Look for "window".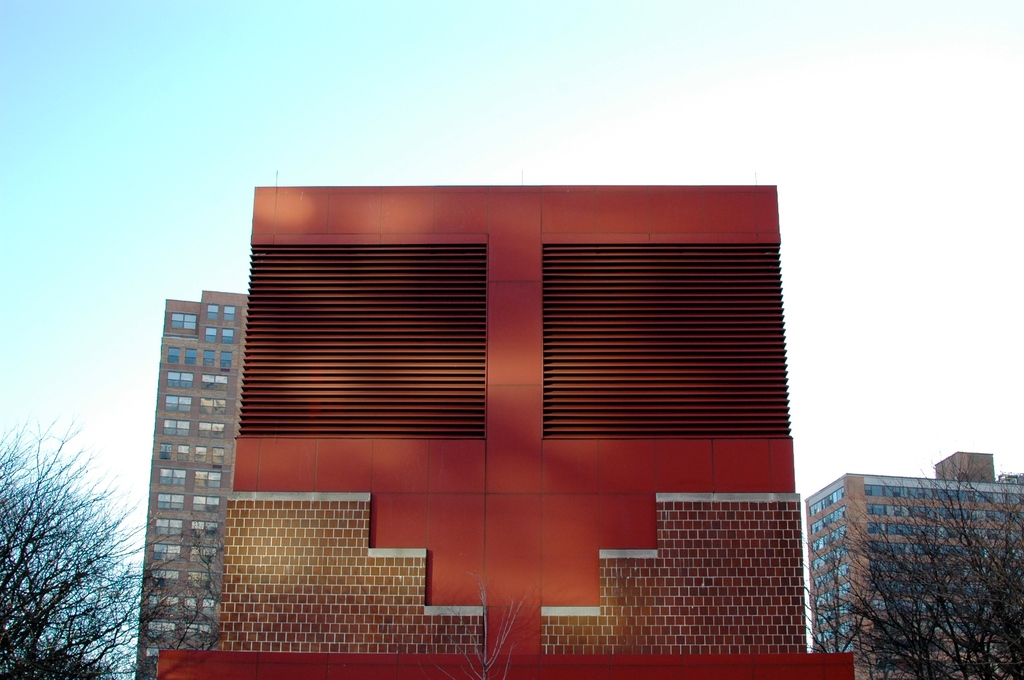
Found: rect(957, 506, 974, 522).
